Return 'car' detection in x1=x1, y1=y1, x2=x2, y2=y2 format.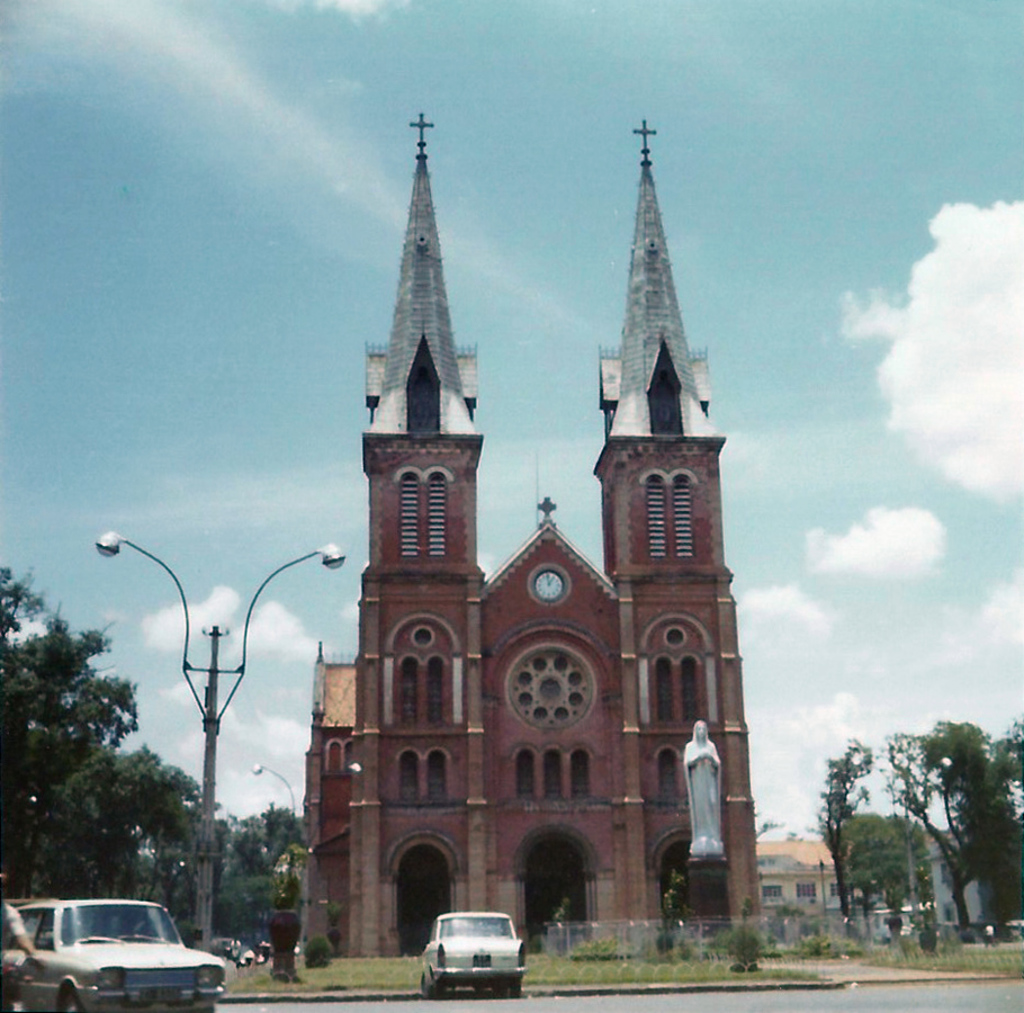
x1=419, y1=908, x2=532, y2=1003.
